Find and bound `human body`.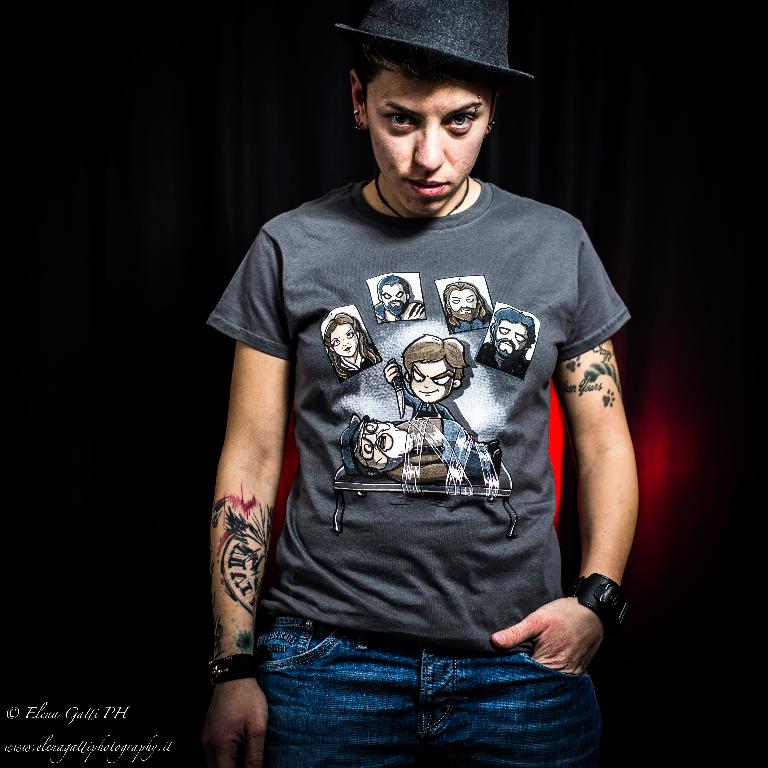
Bound: BBox(328, 314, 380, 384).
